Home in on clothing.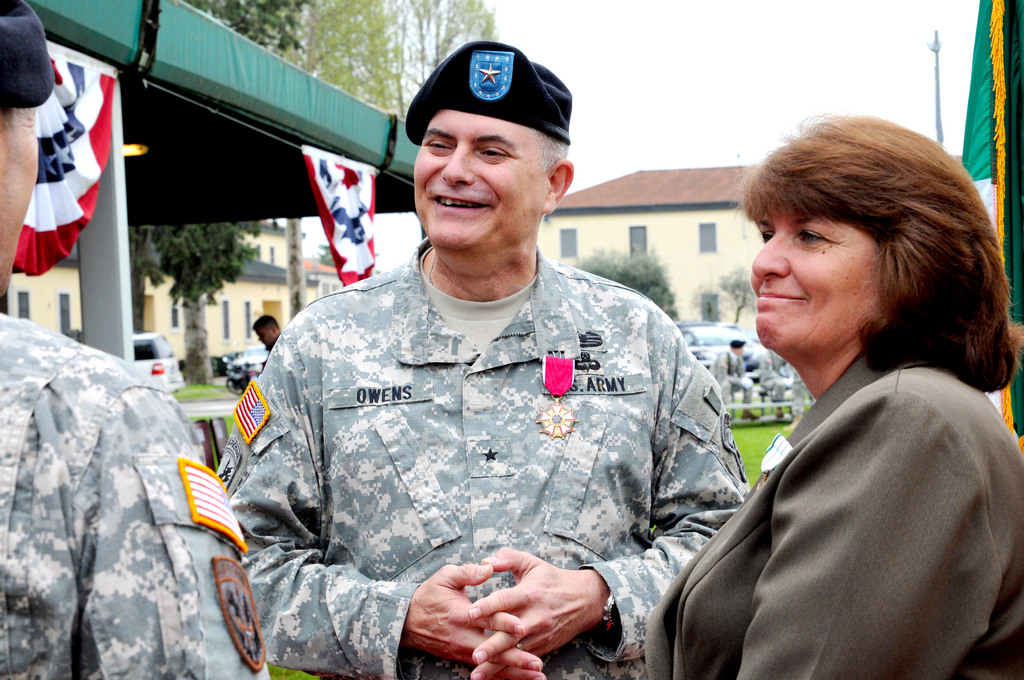
Homed in at 644/346/1023/679.
